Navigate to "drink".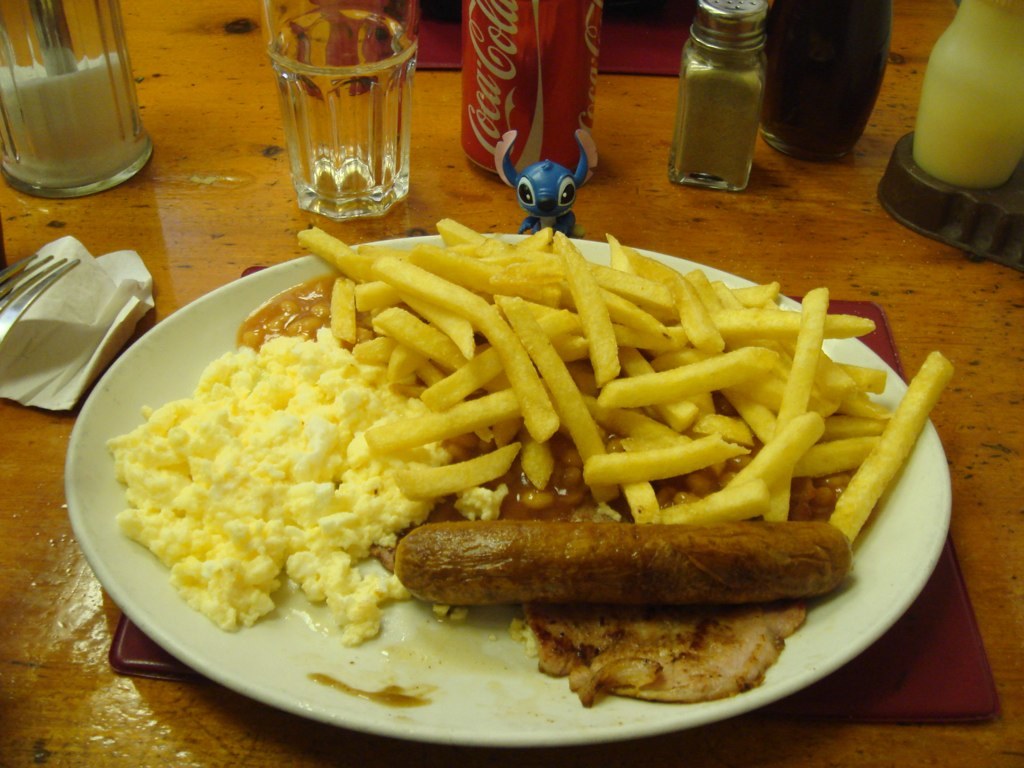
Navigation target: (x1=268, y1=8, x2=420, y2=213).
